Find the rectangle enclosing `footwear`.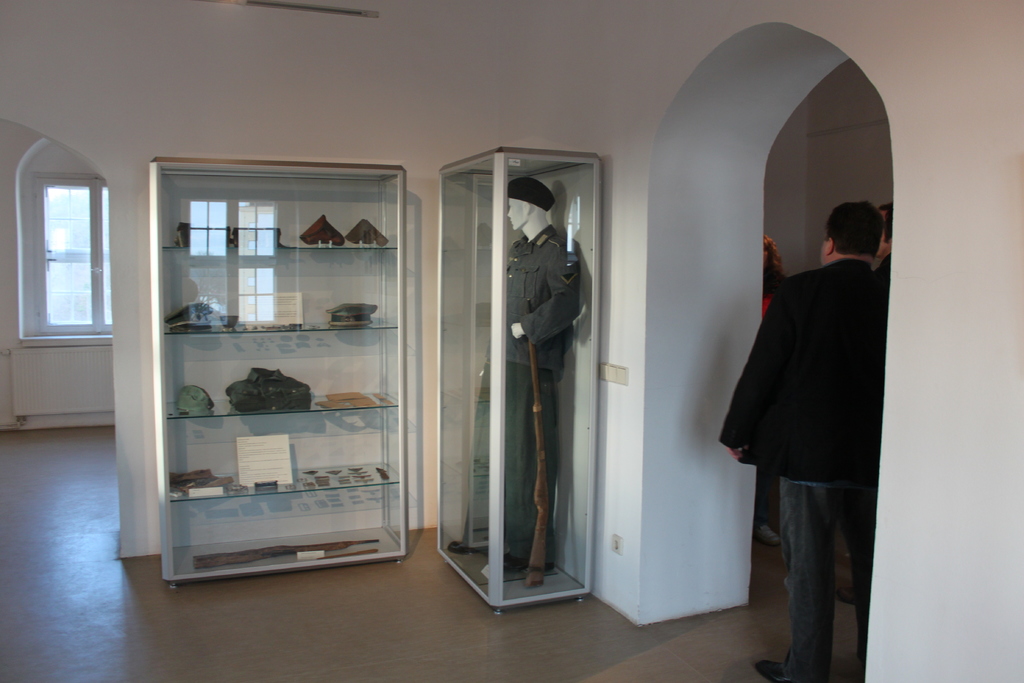
left=522, top=559, right=550, bottom=591.
